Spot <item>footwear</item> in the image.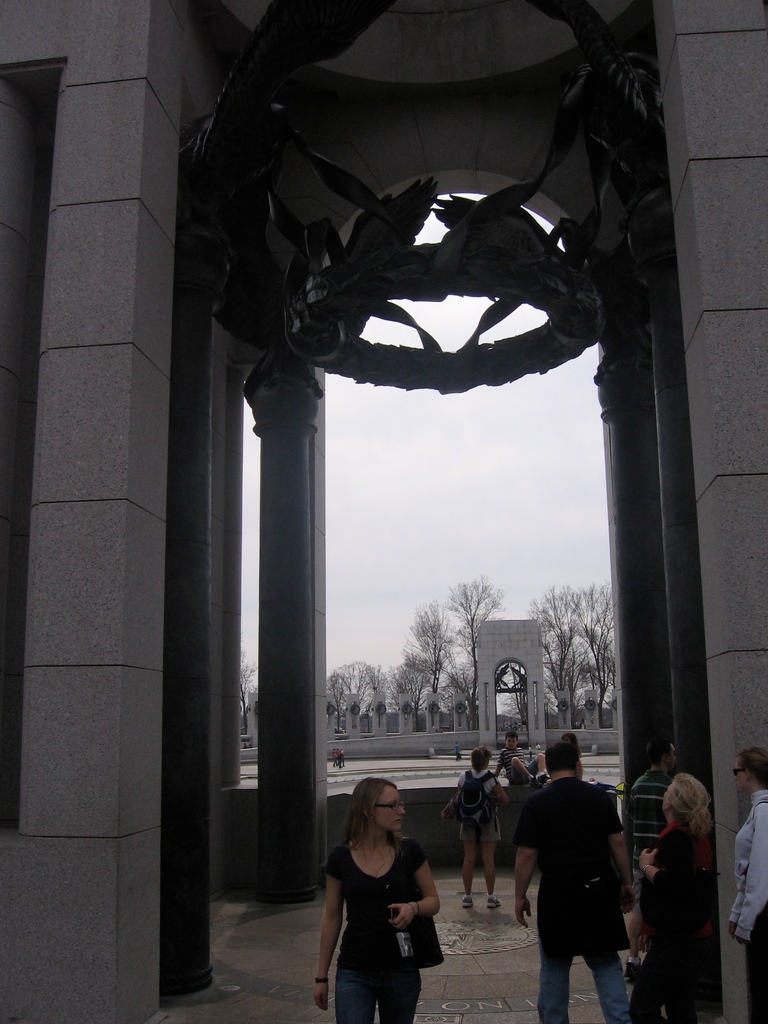
<item>footwear</item> found at x1=625, y1=957, x2=644, y2=979.
